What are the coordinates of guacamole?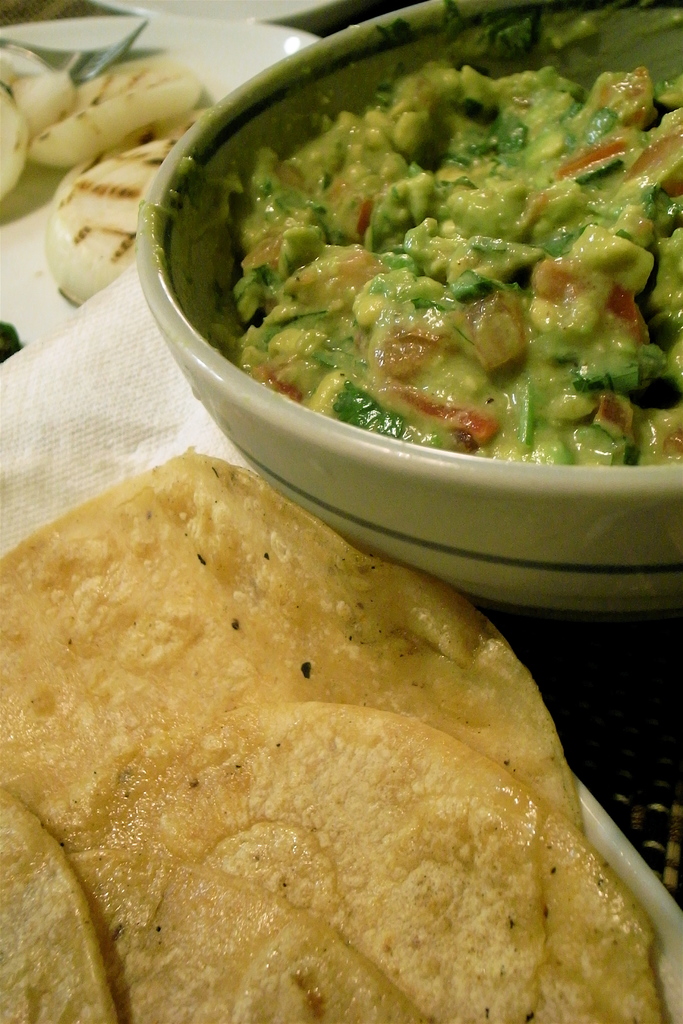
box(202, 56, 682, 468).
